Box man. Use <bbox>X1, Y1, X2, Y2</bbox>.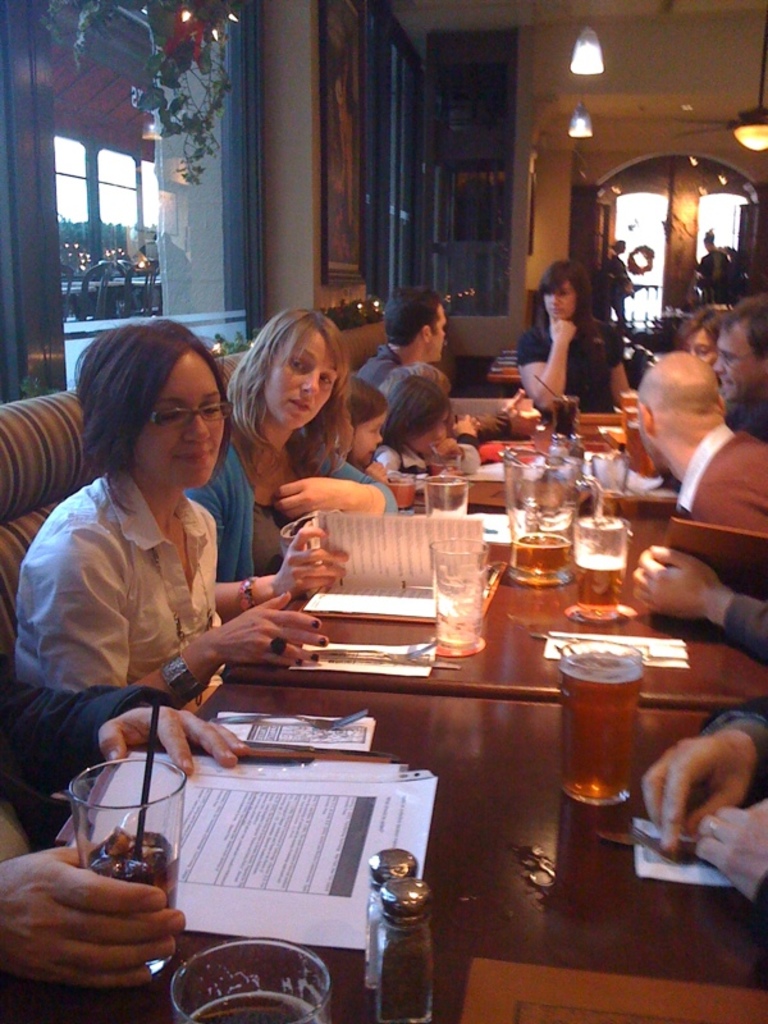
<bbox>717, 302, 767, 438</bbox>.
